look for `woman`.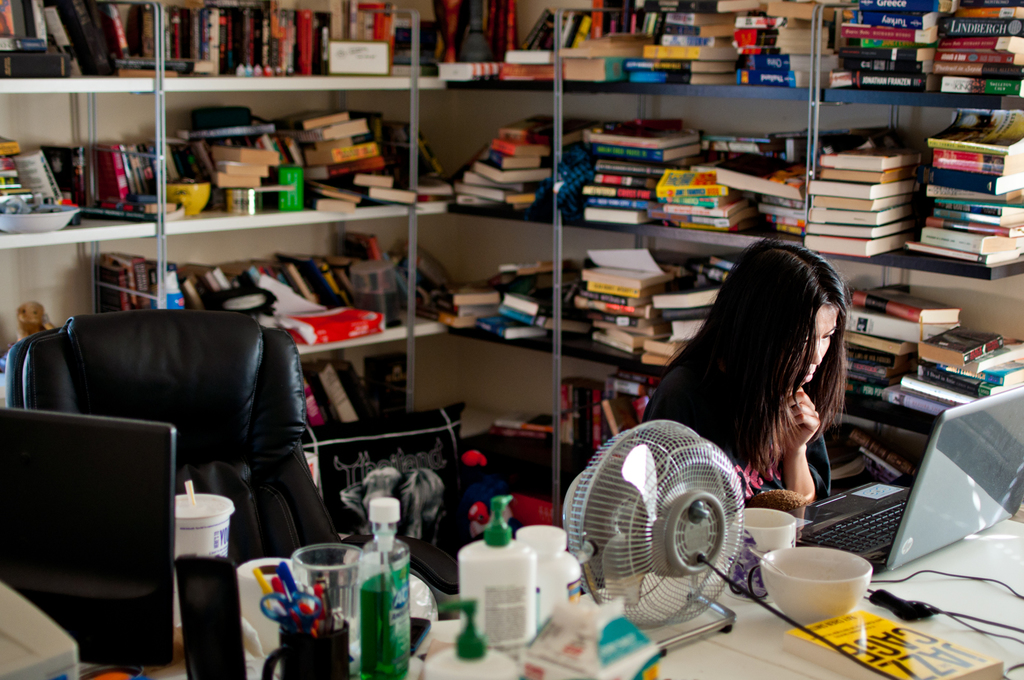
Found: x1=646 y1=223 x2=883 y2=544.
